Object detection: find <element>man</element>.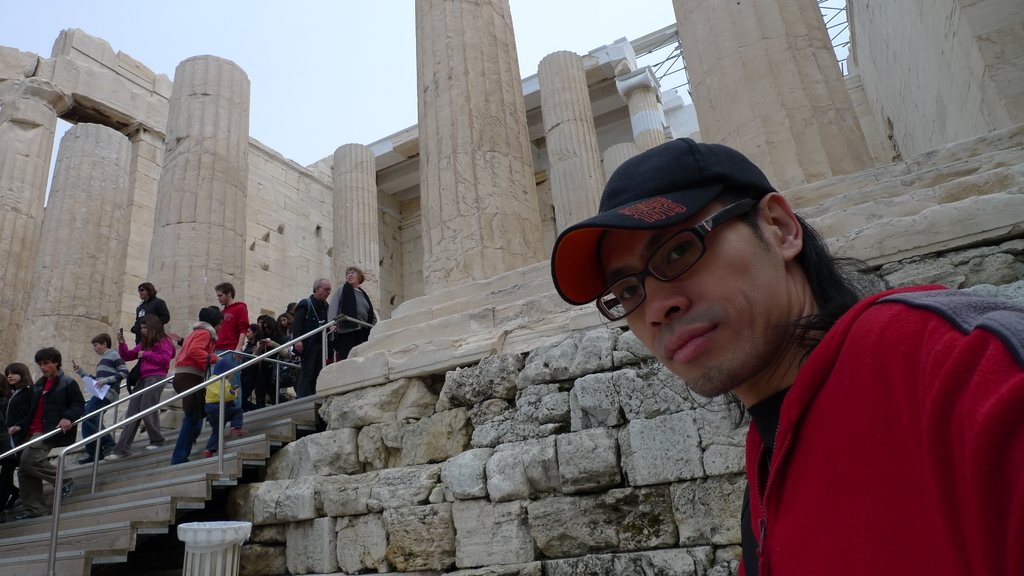
{"left": 12, "top": 348, "right": 88, "bottom": 520}.
